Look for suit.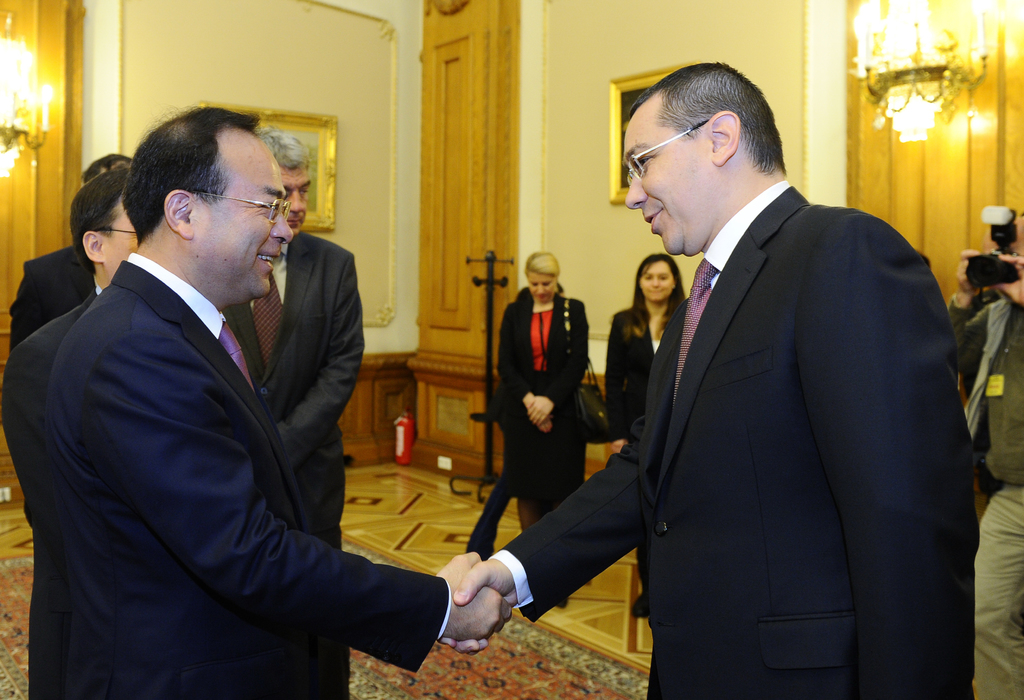
Found: {"x1": 31, "y1": 250, "x2": 454, "y2": 699}.
